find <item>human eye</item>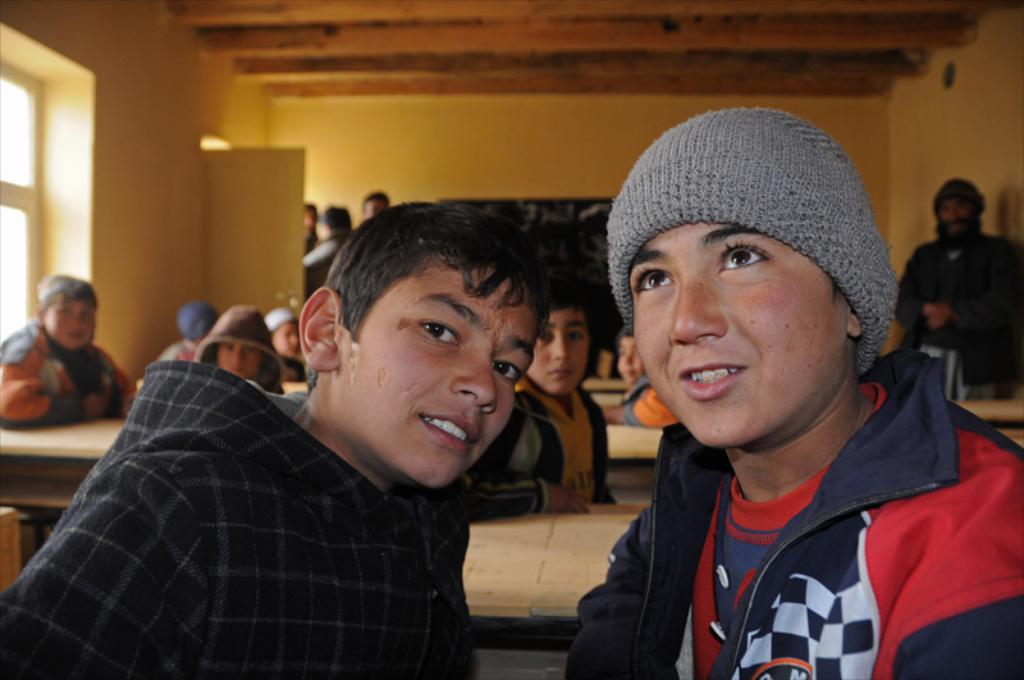
(x1=716, y1=234, x2=774, y2=271)
